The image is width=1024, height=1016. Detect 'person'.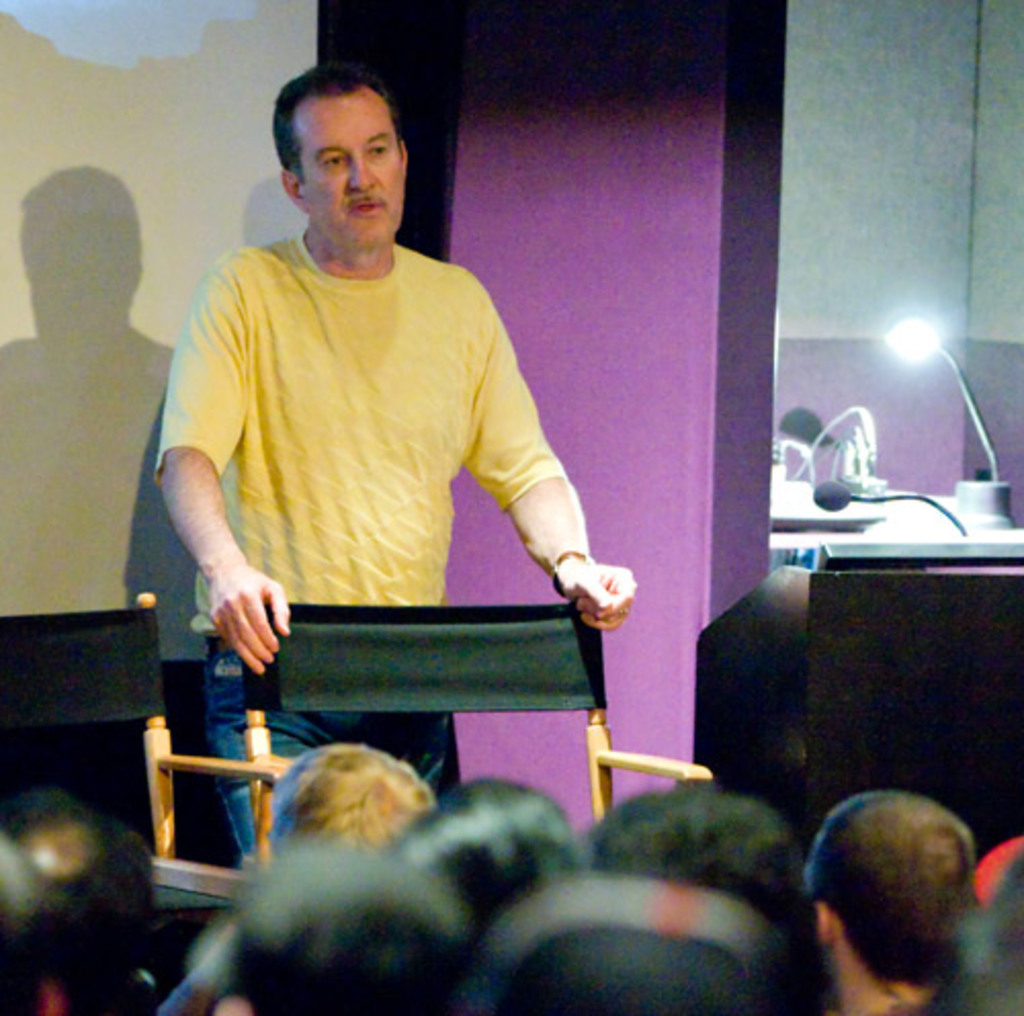
Detection: (797, 787, 987, 1014).
